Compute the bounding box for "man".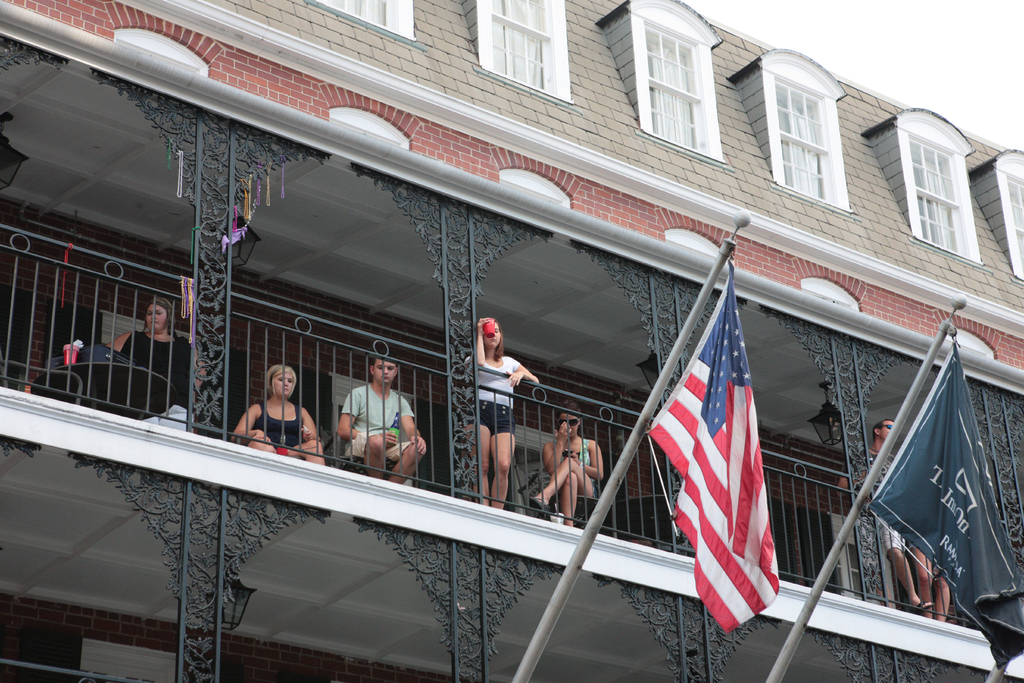
837:416:935:614.
